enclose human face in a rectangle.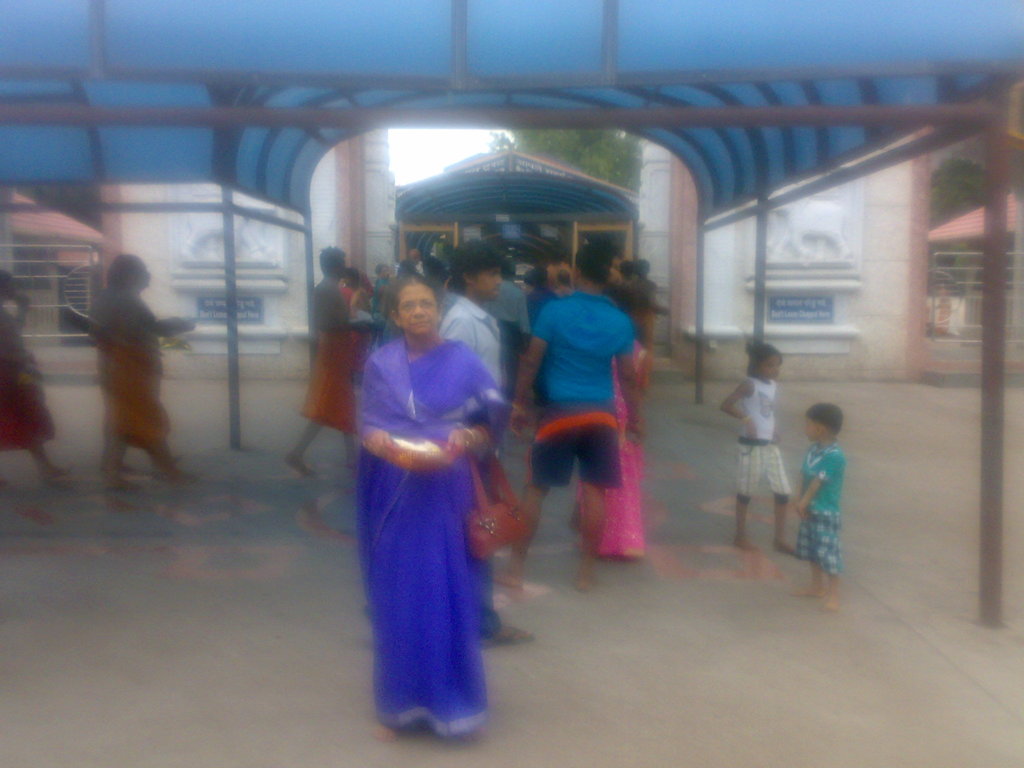
338:259:346:278.
